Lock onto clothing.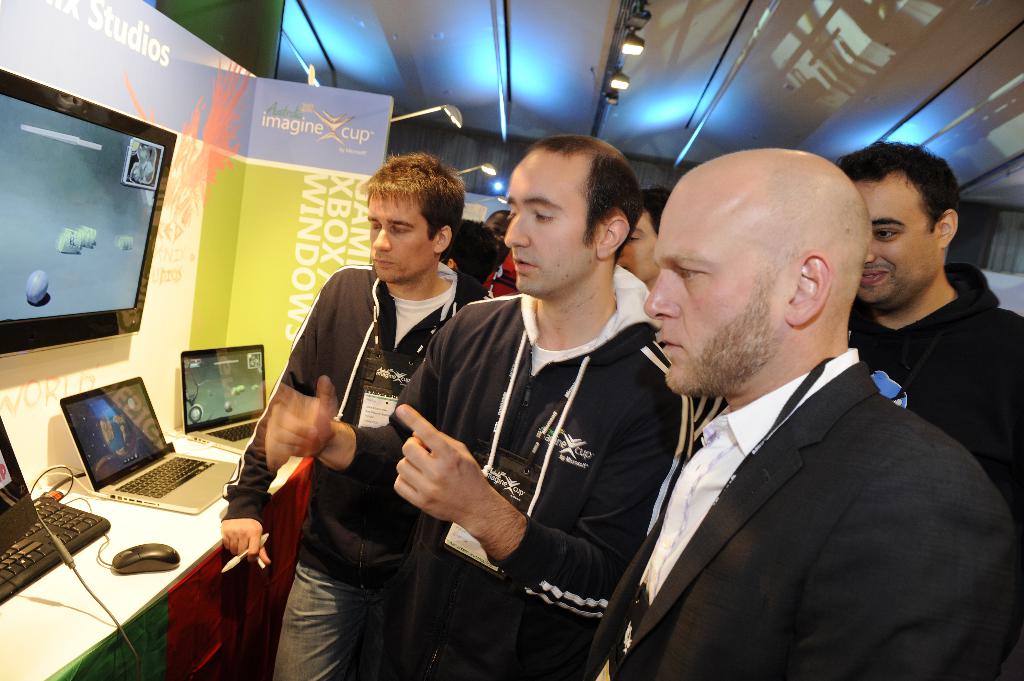
Locked: (x1=242, y1=206, x2=493, y2=640).
